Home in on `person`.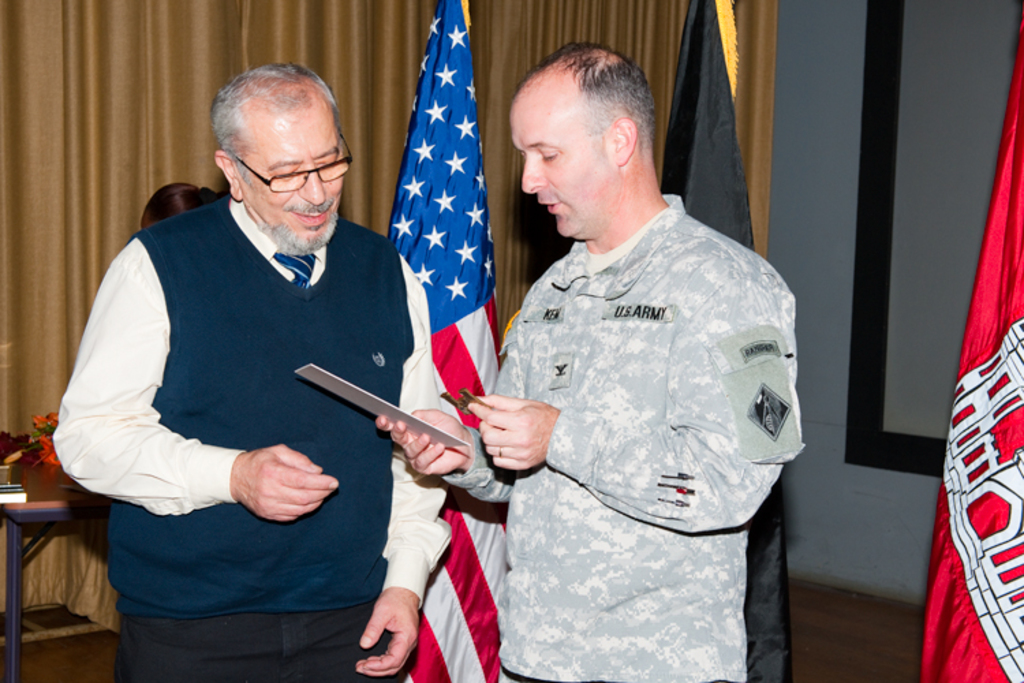
Homed in at bbox(451, 41, 797, 682).
